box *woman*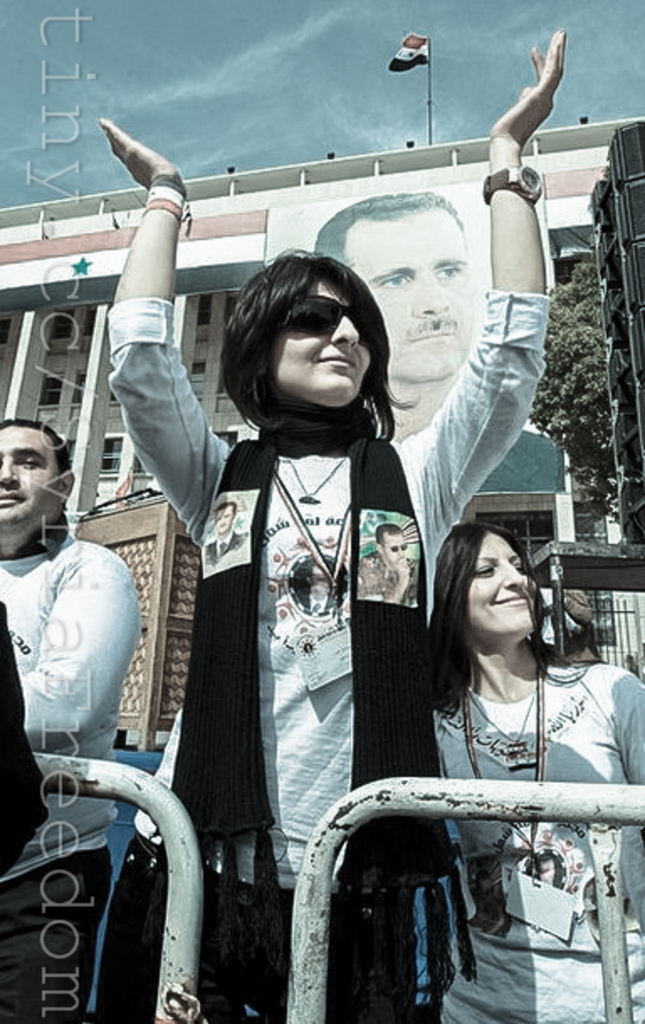
[97,30,571,1022]
